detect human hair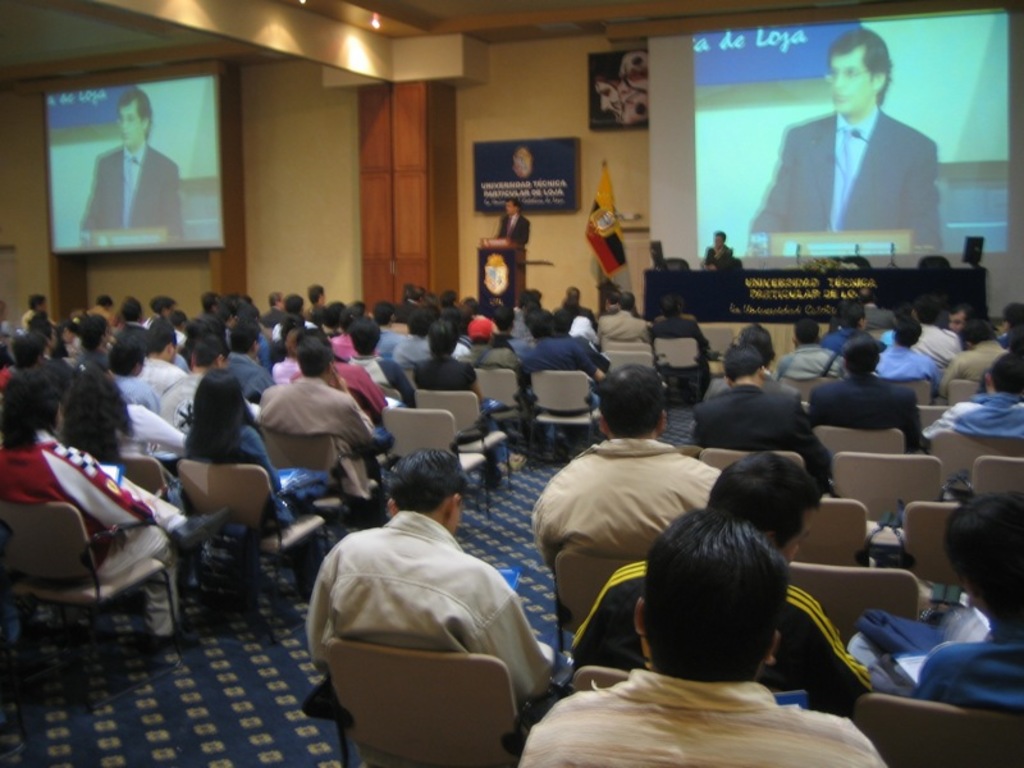
x1=739, y1=325, x2=781, y2=366
